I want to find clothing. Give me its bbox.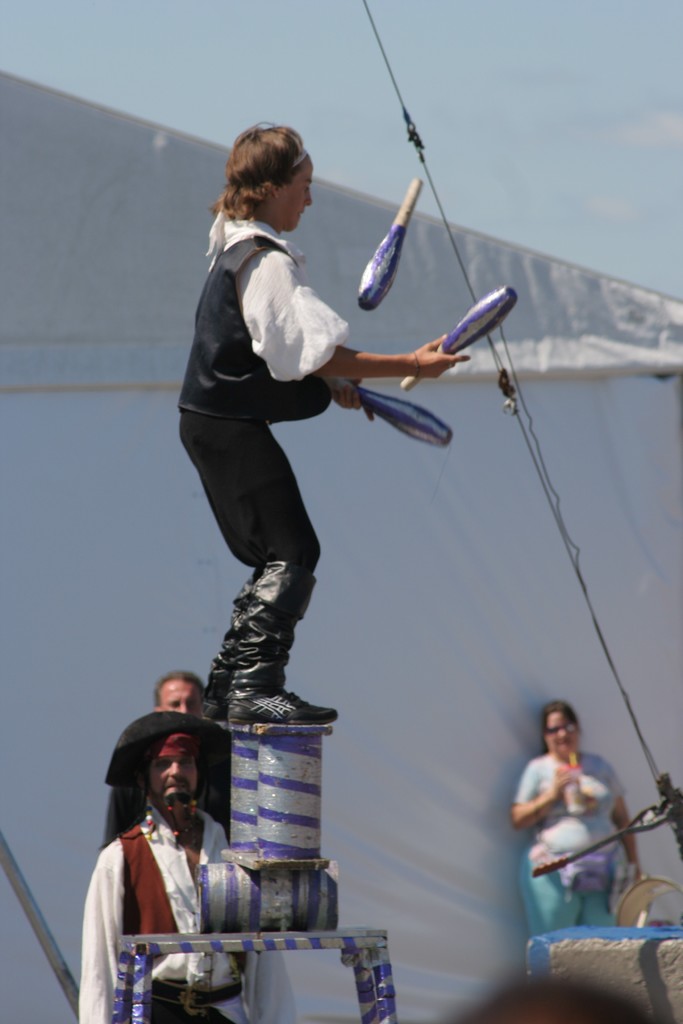
bbox(516, 862, 643, 932).
